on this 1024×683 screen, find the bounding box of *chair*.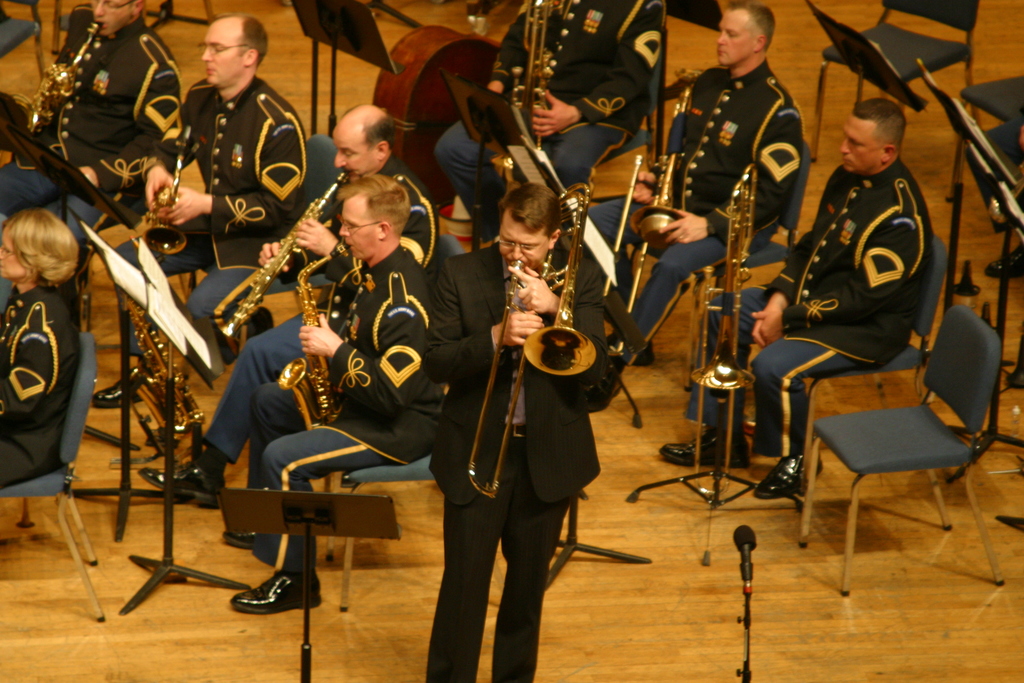
Bounding box: 808/0/982/161.
